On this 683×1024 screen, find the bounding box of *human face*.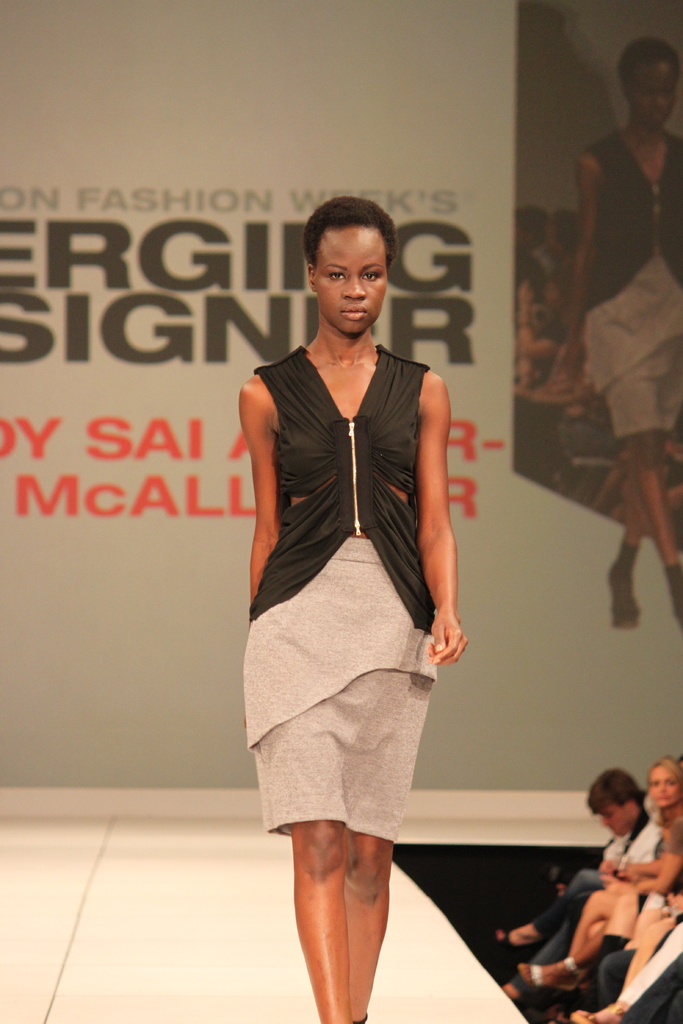
Bounding box: (x1=322, y1=239, x2=386, y2=335).
